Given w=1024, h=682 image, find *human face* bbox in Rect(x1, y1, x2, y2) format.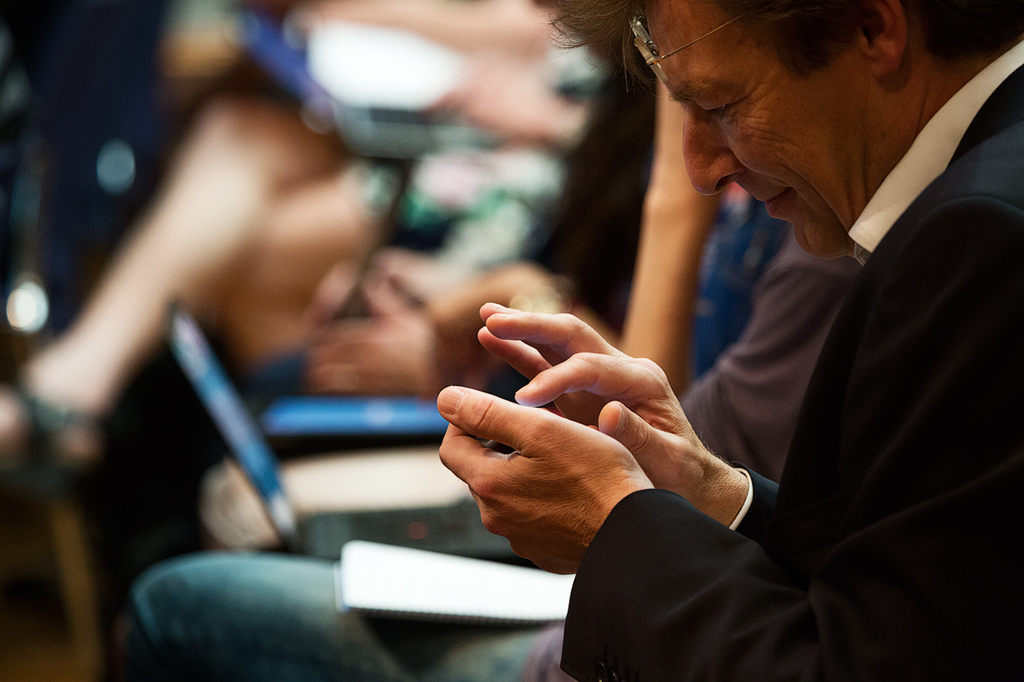
Rect(641, 0, 873, 259).
